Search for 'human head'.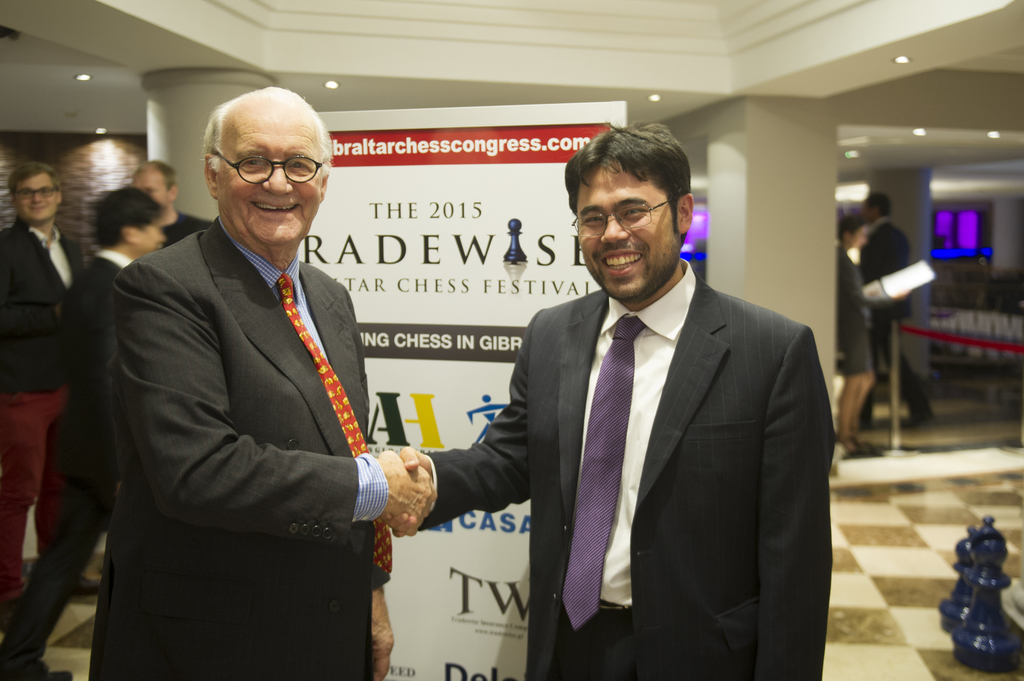
Found at left=132, top=156, right=173, bottom=209.
